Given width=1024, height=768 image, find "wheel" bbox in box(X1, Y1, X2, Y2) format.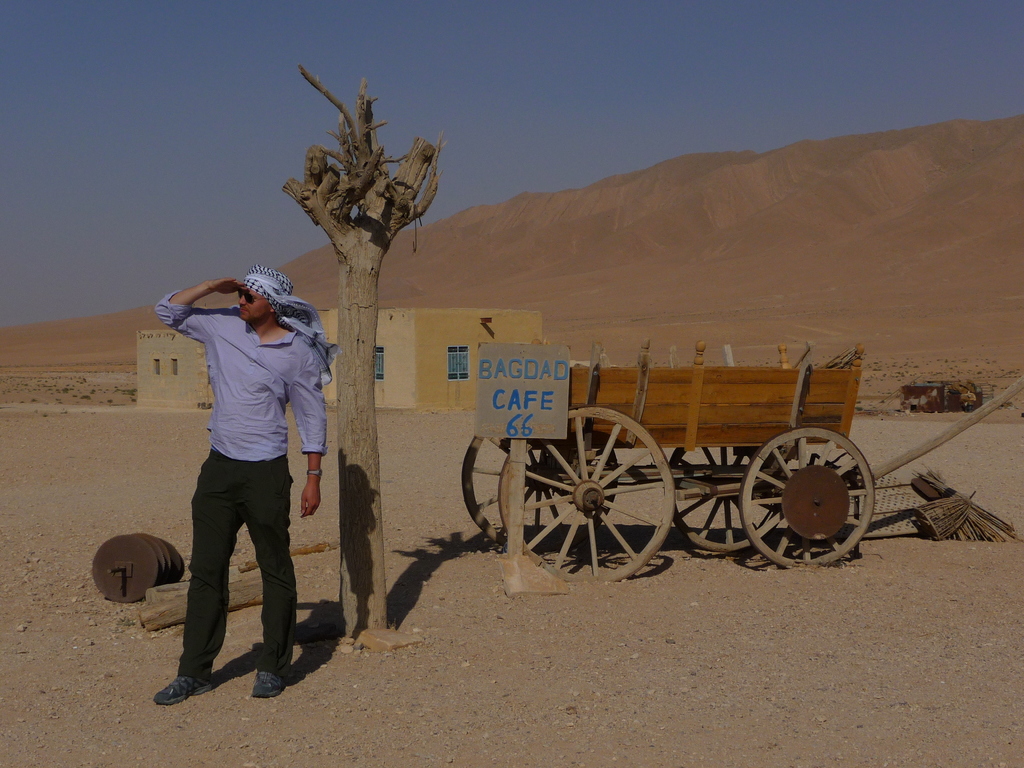
box(503, 405, 676, 582).
